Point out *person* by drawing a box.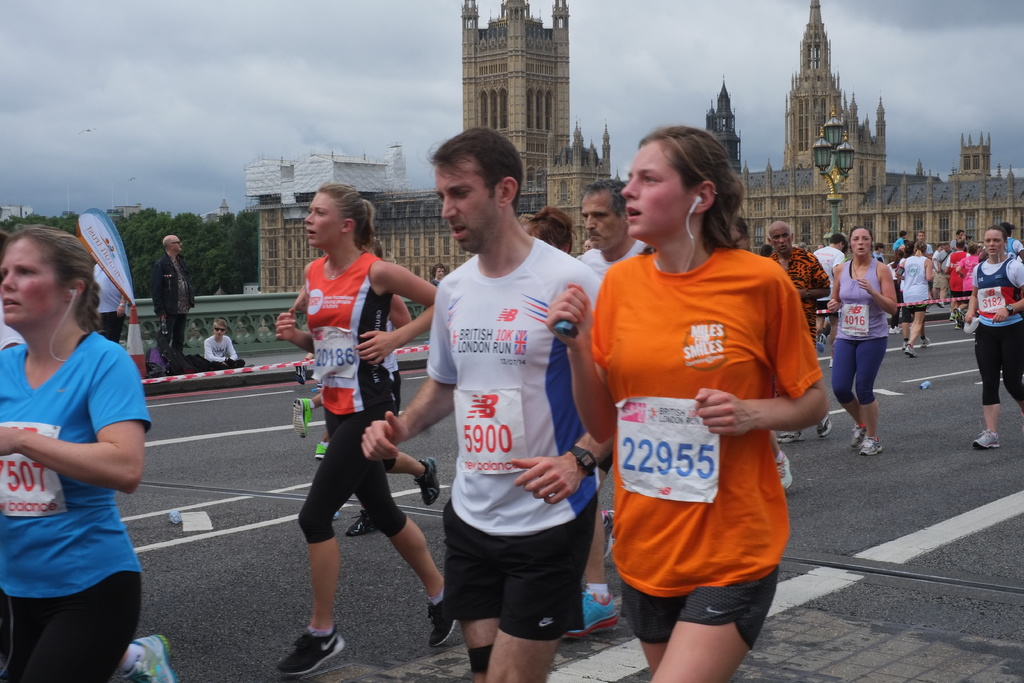
bbox=[201, 311, 244, 369].
